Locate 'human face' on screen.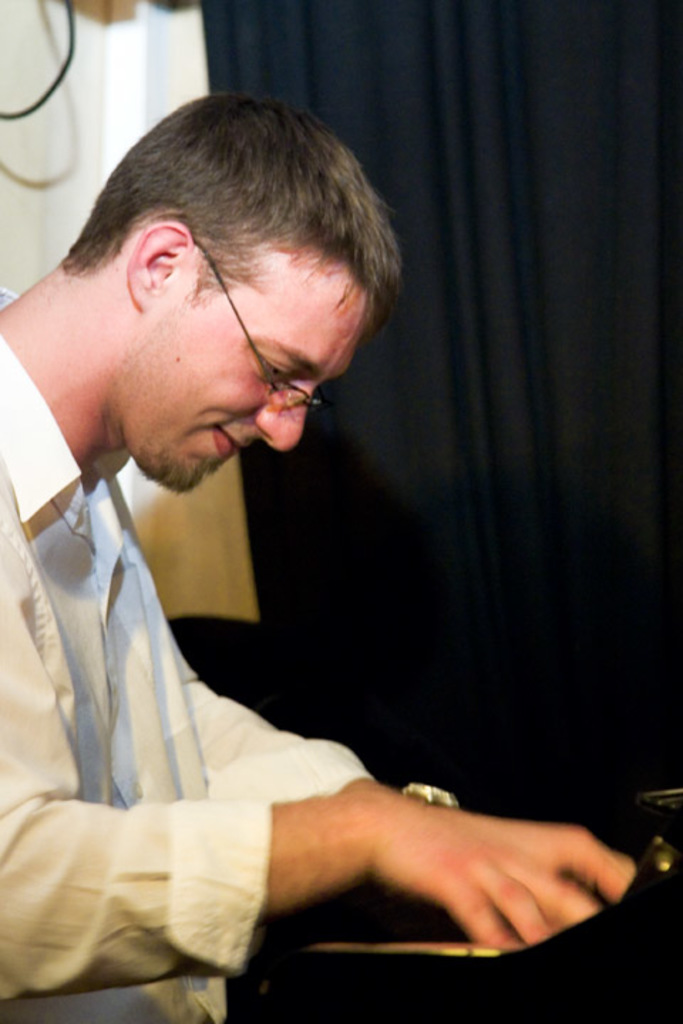
On screen at (left=125, top=253, right=377, bottom=496).
